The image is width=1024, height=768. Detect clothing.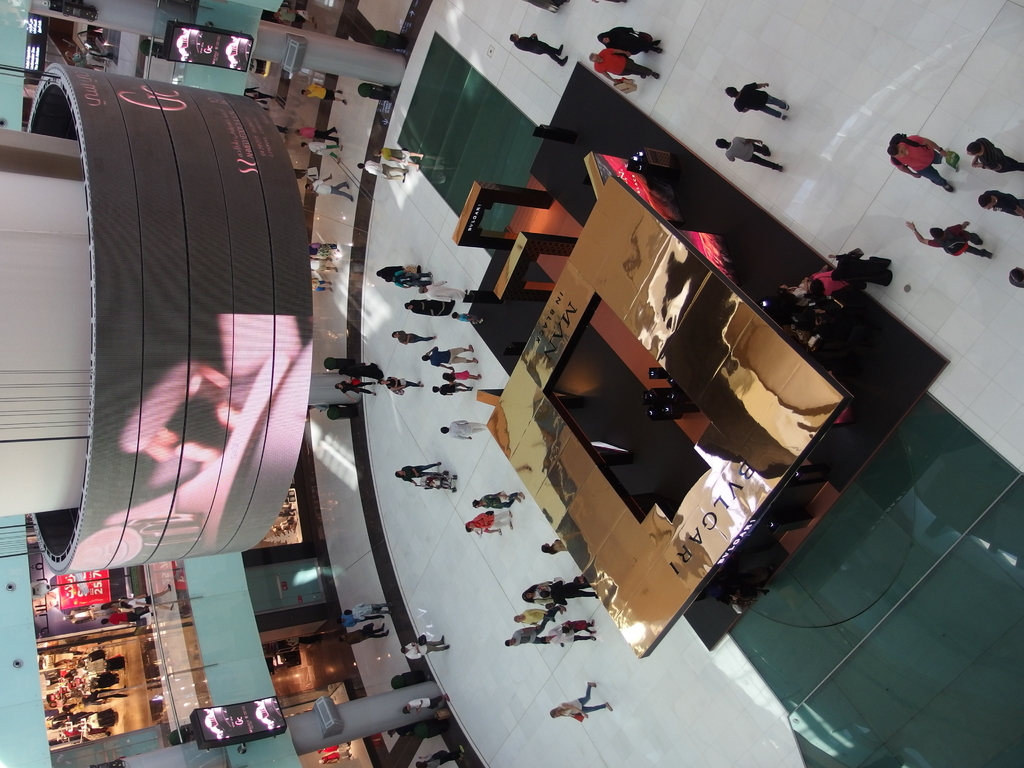
Detection: BBox(449, 420, 485, 438).
